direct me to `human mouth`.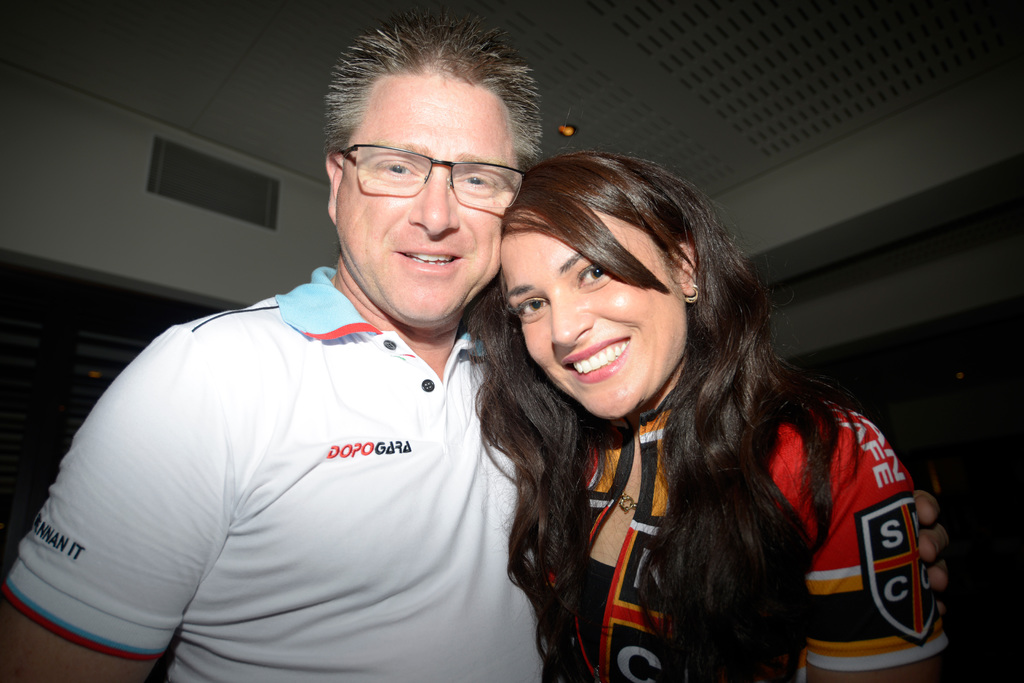
Direction: (394,247,465,275).
